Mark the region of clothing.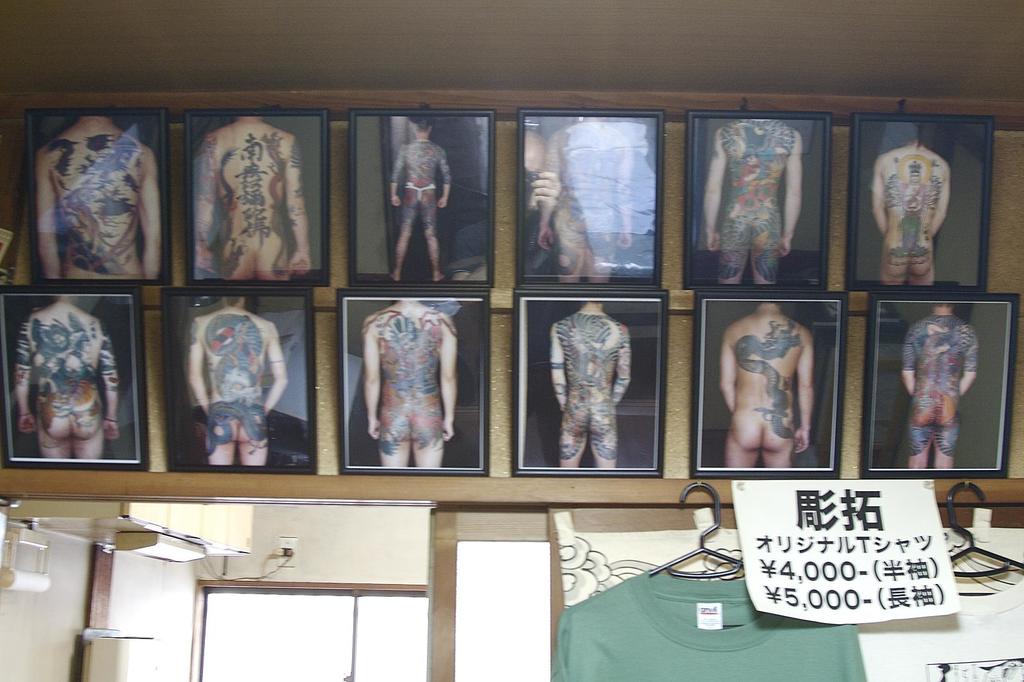
Region: (left=549, top=569, right=872, bottom=681).
